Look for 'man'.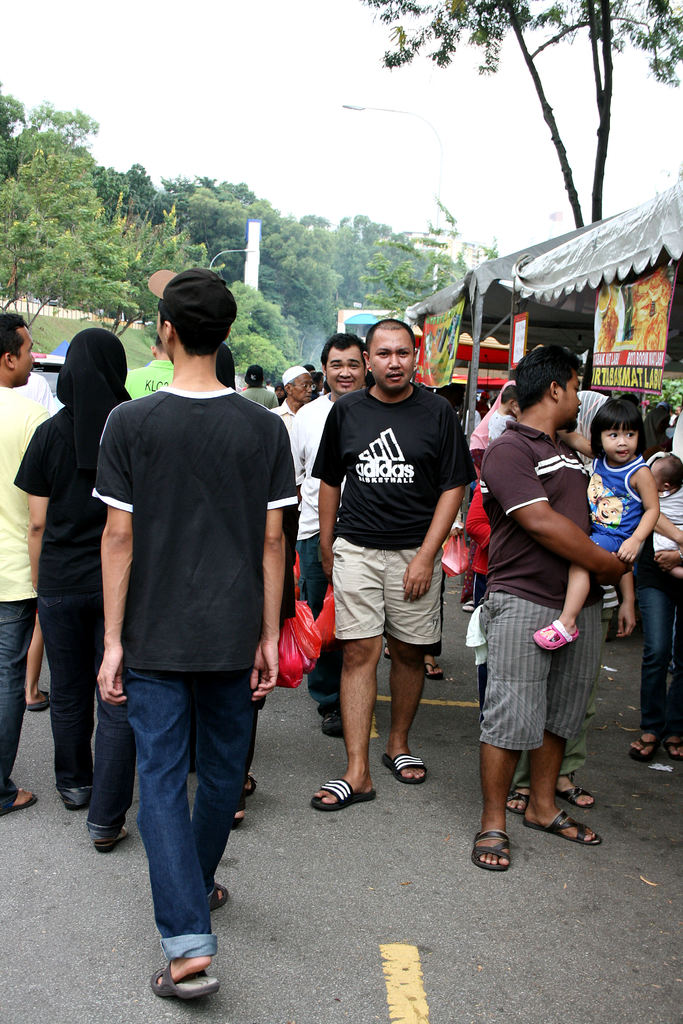
Found: <region>273, 362, 315, 421</region>.
